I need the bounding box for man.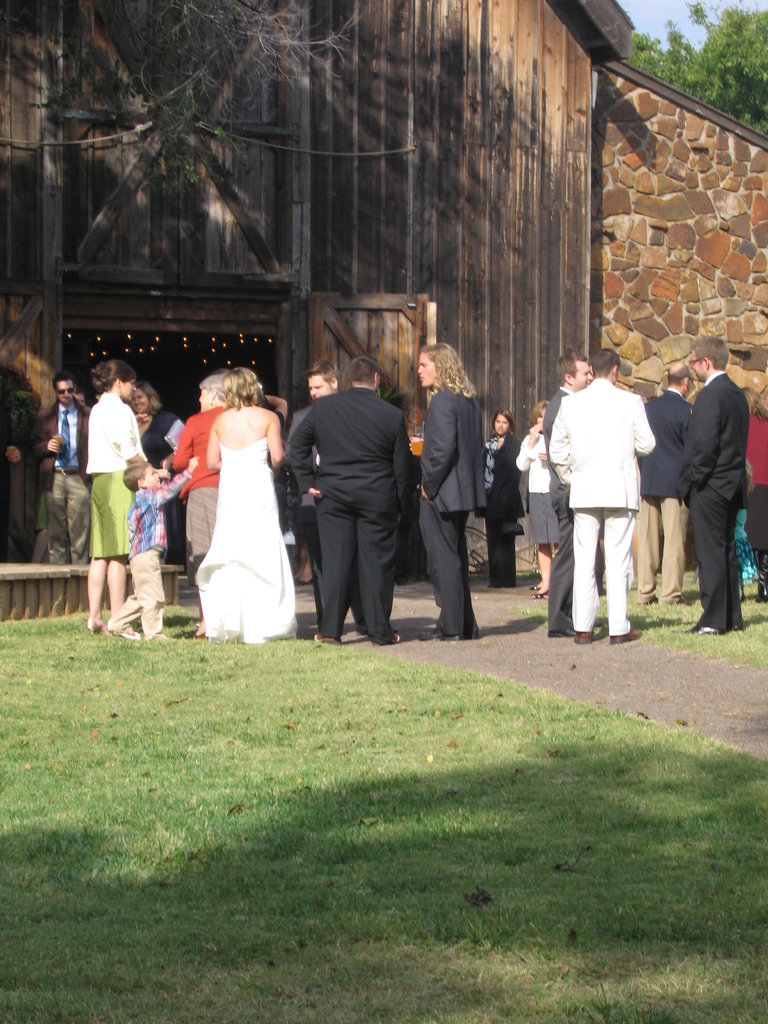
Here it is: [x1=285, y1=353, x2=415, y2=638].
